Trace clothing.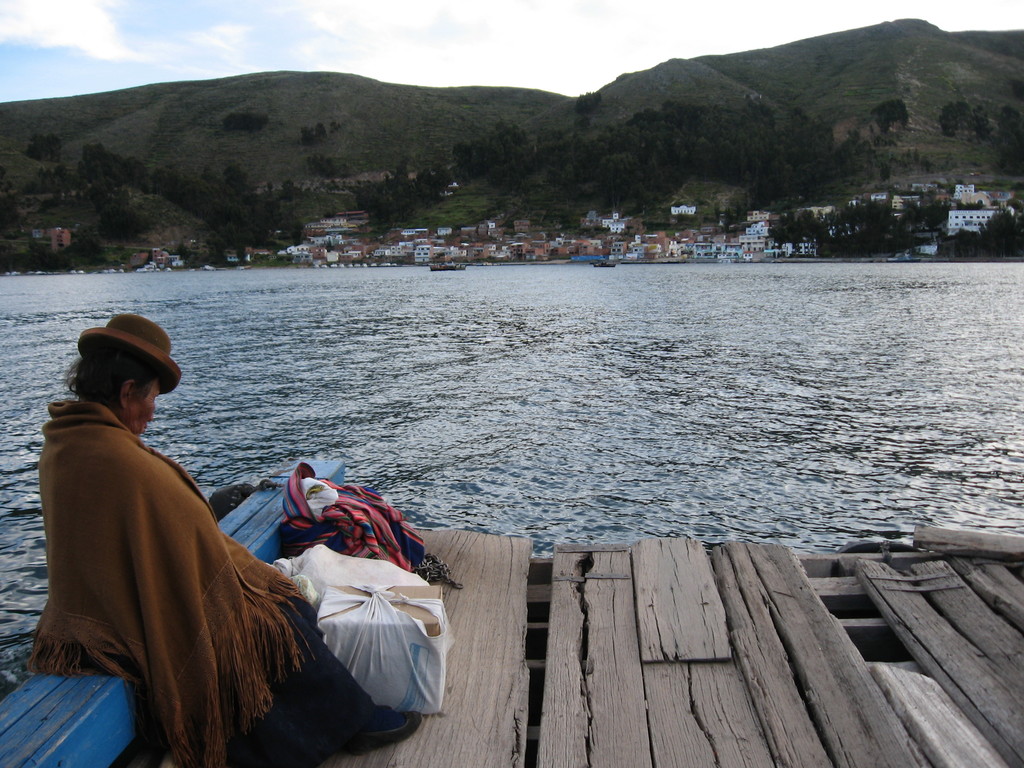
Traced to box(25, 399, 388, 767).
